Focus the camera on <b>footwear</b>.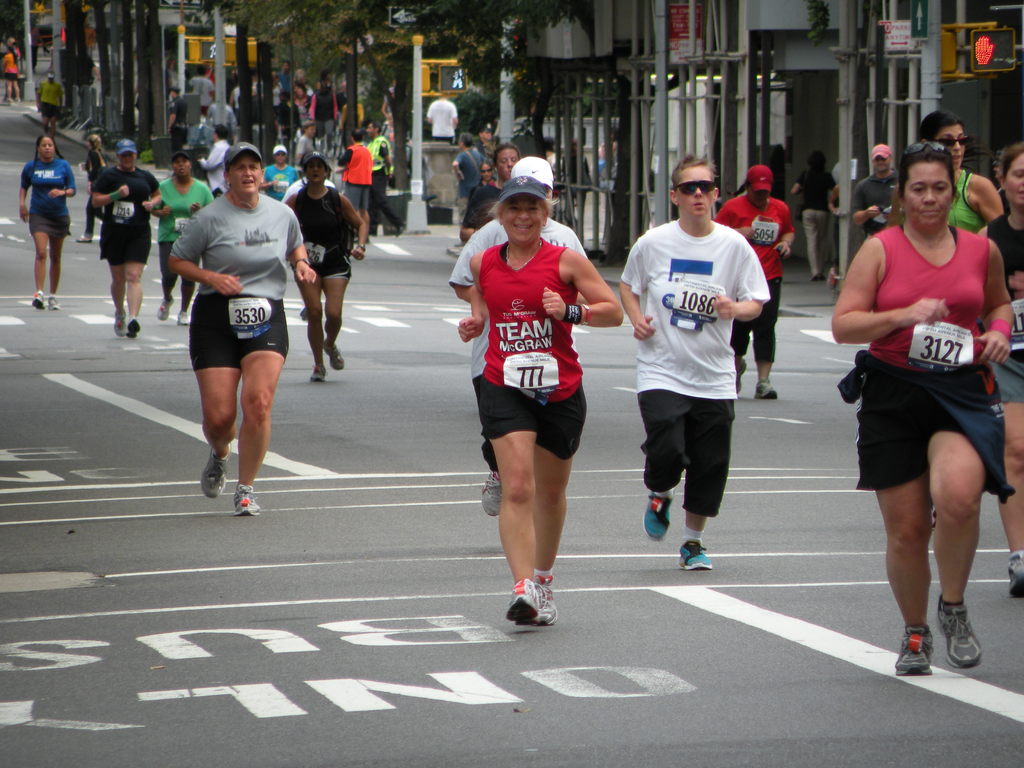
Focus region: [1011, 549, 1023, 596].
